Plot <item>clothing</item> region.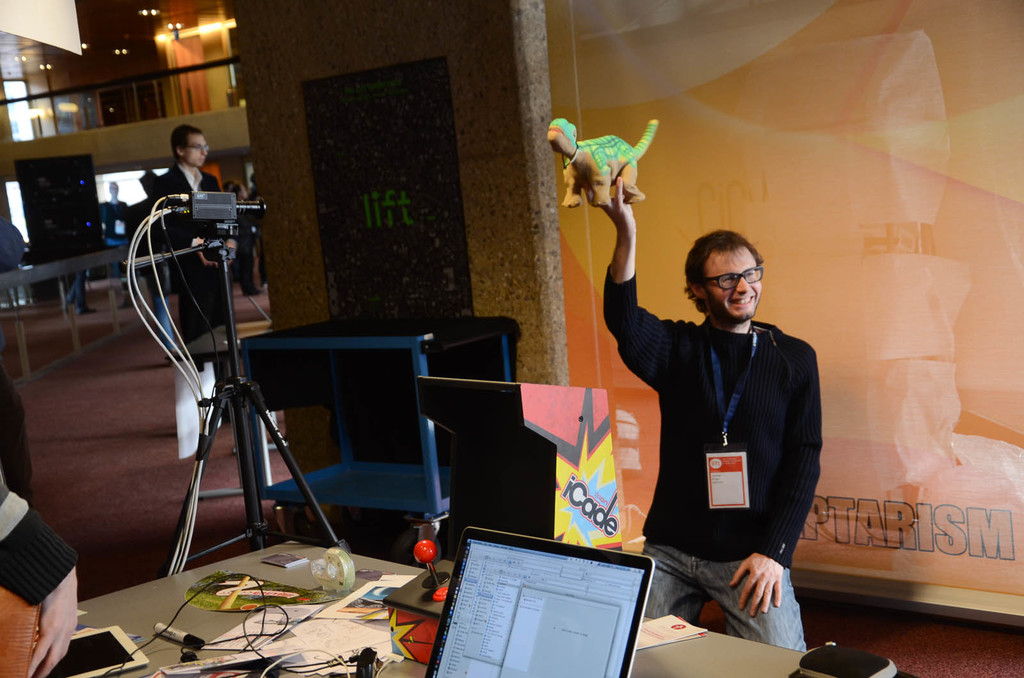
Plotted at BBox(0, 219, 33, 503).
